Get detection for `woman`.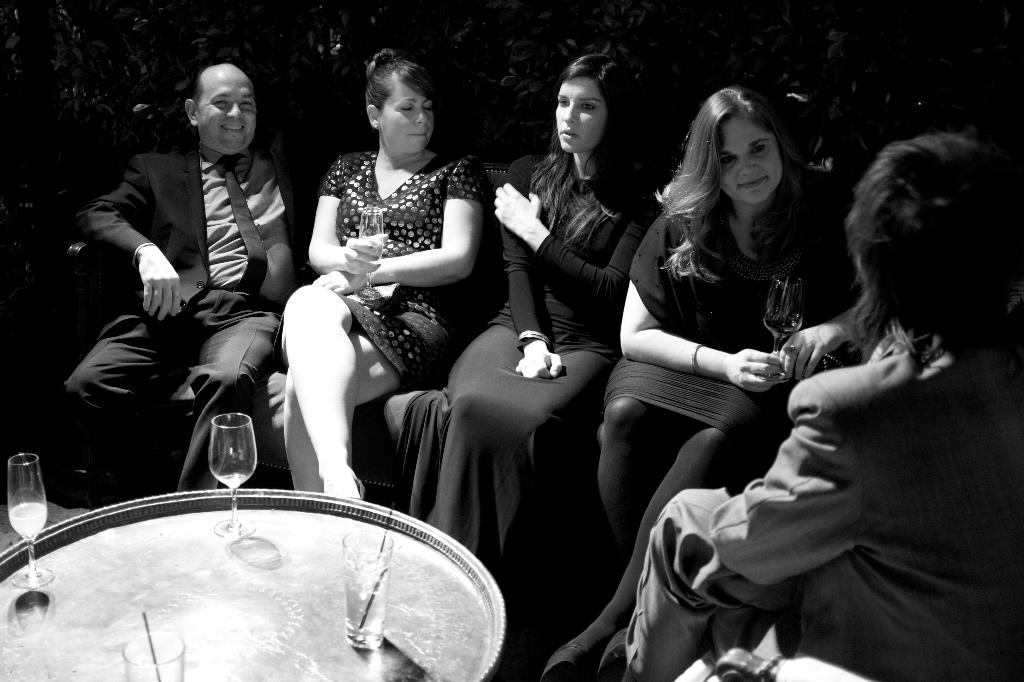
Detection: <region>274, 52, 484, 523</region>.
